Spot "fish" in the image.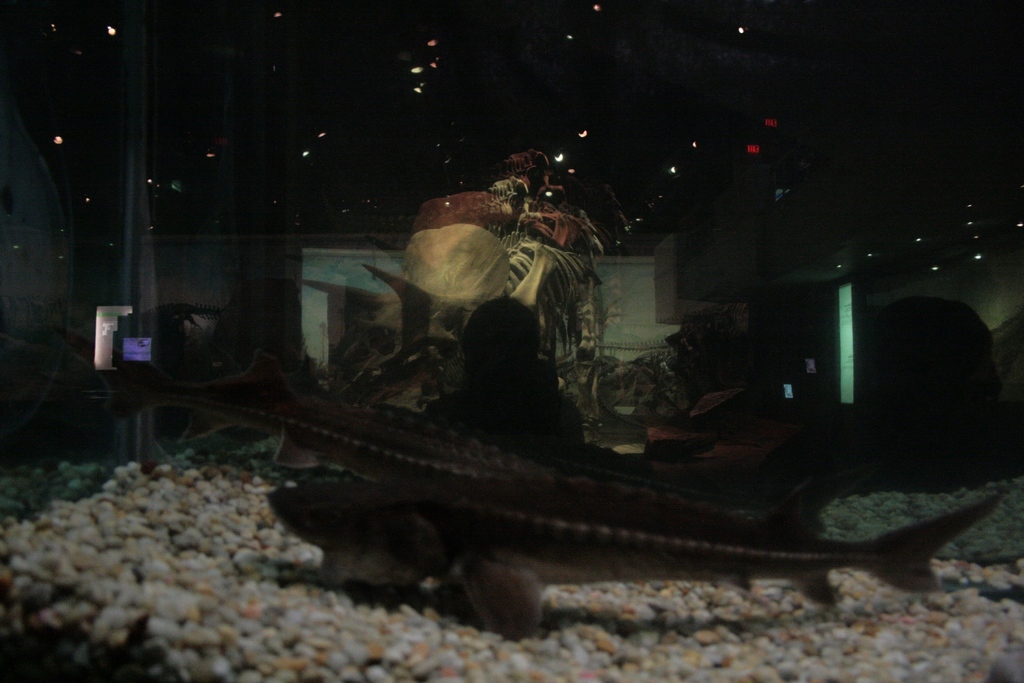
"fish" found at detection(271, 481, 995, 623).
